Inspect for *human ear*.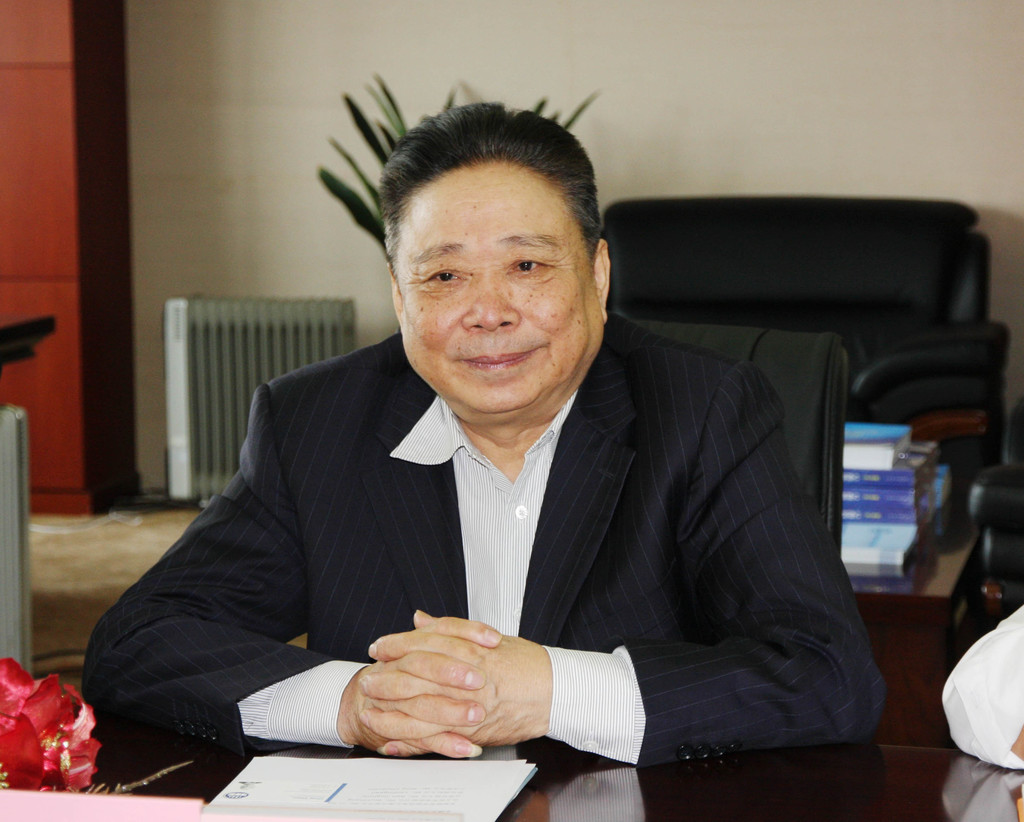
Inspection: bbox=(590, 238, 611, 319).
